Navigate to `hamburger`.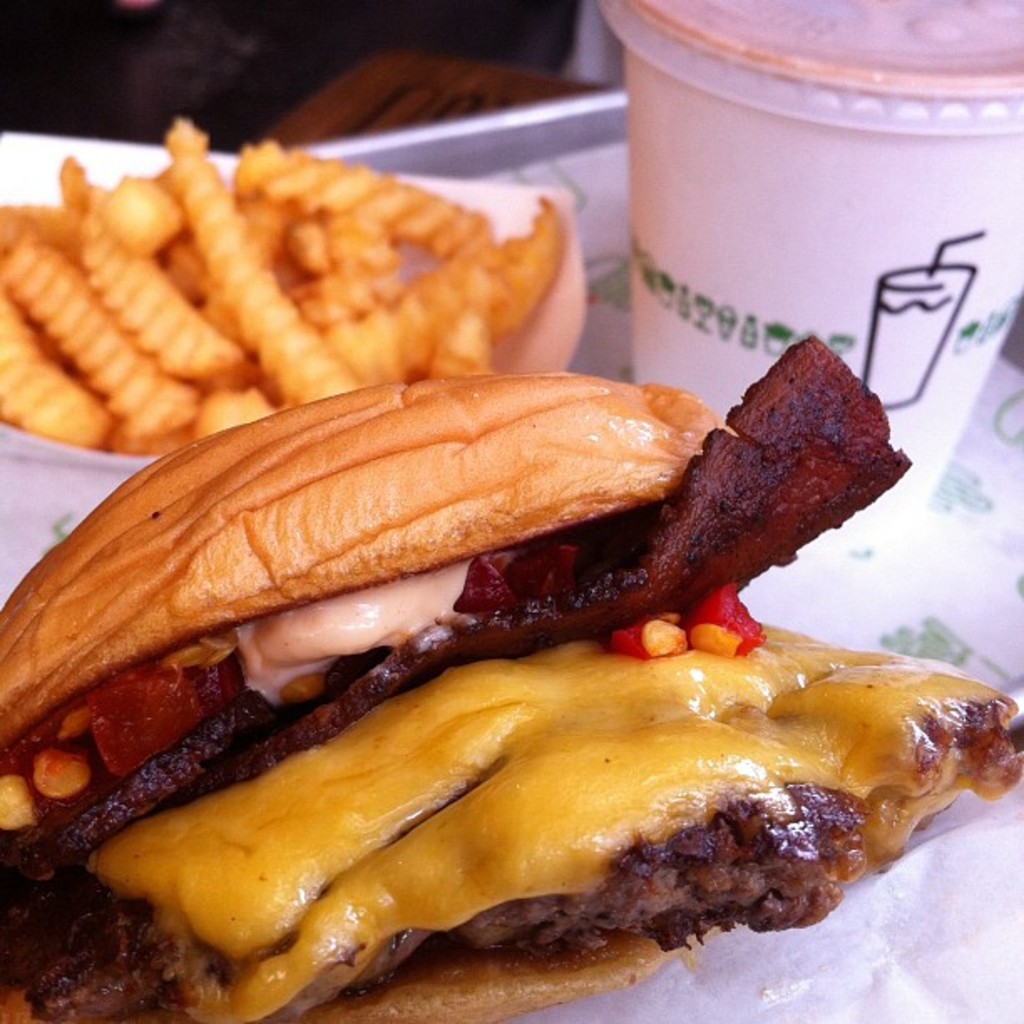
Navigation target: [0,336,1022,1022].
